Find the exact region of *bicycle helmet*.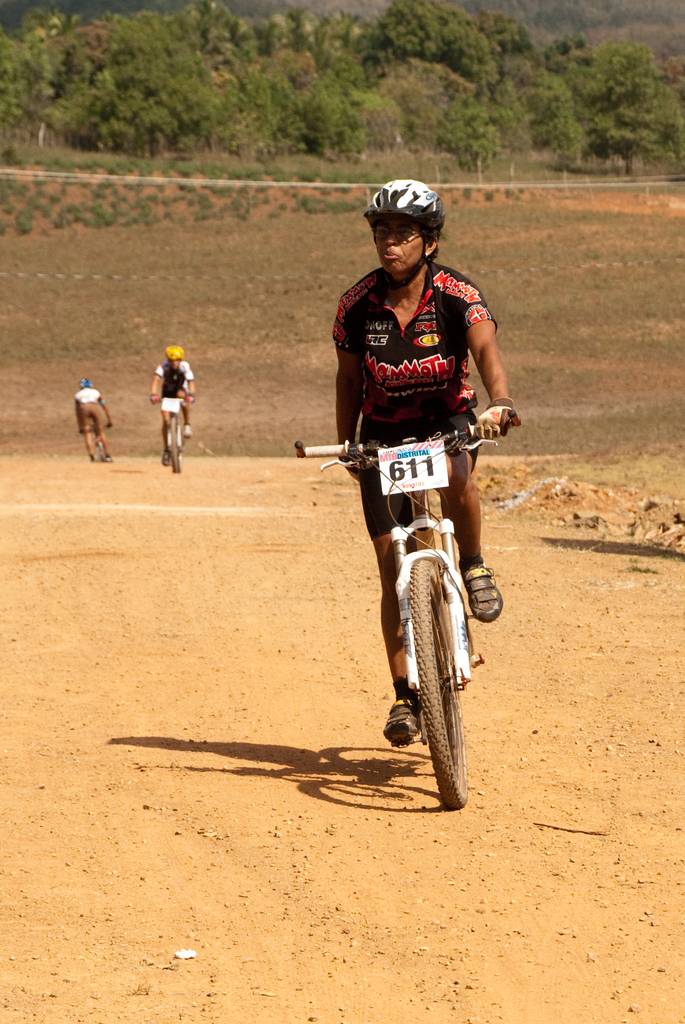
Exact region: box(363, 178, 441, 237).
